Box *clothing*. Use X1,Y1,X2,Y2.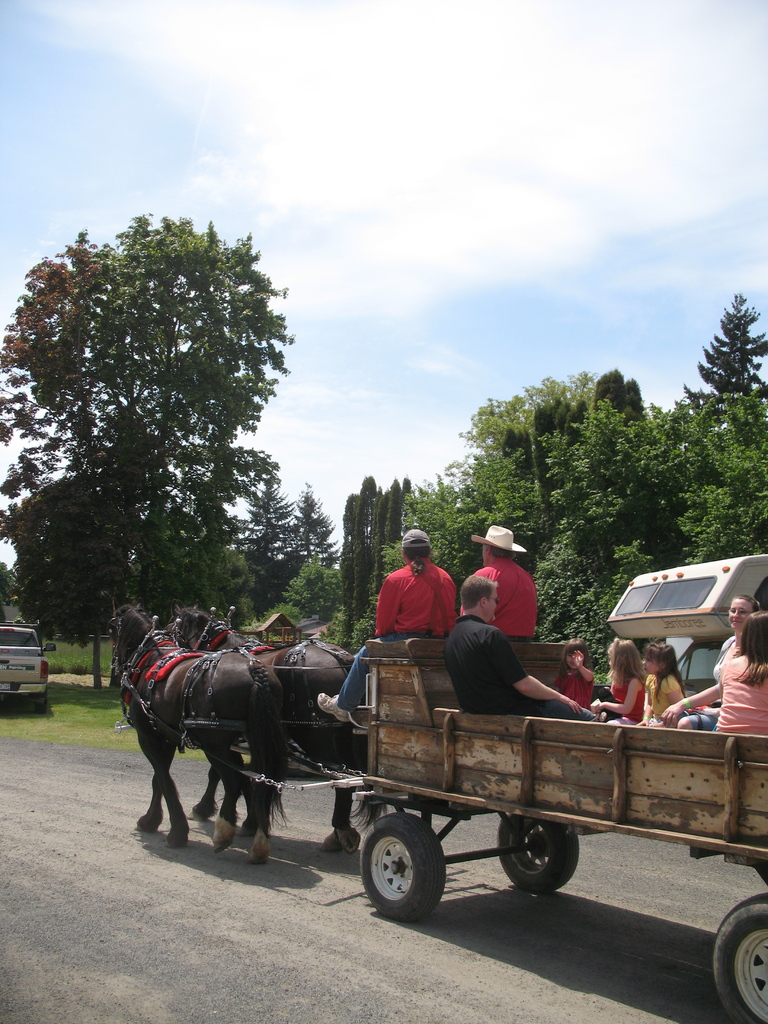
642,674,686,726.
